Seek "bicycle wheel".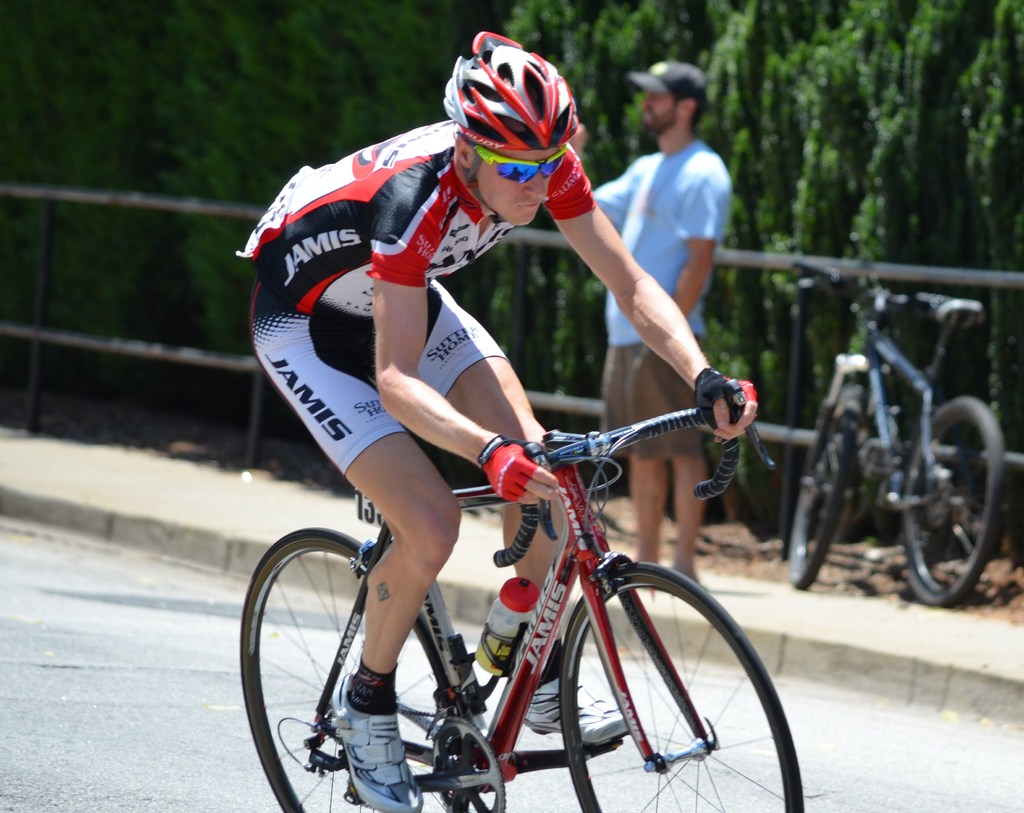
785:395:855:590.
